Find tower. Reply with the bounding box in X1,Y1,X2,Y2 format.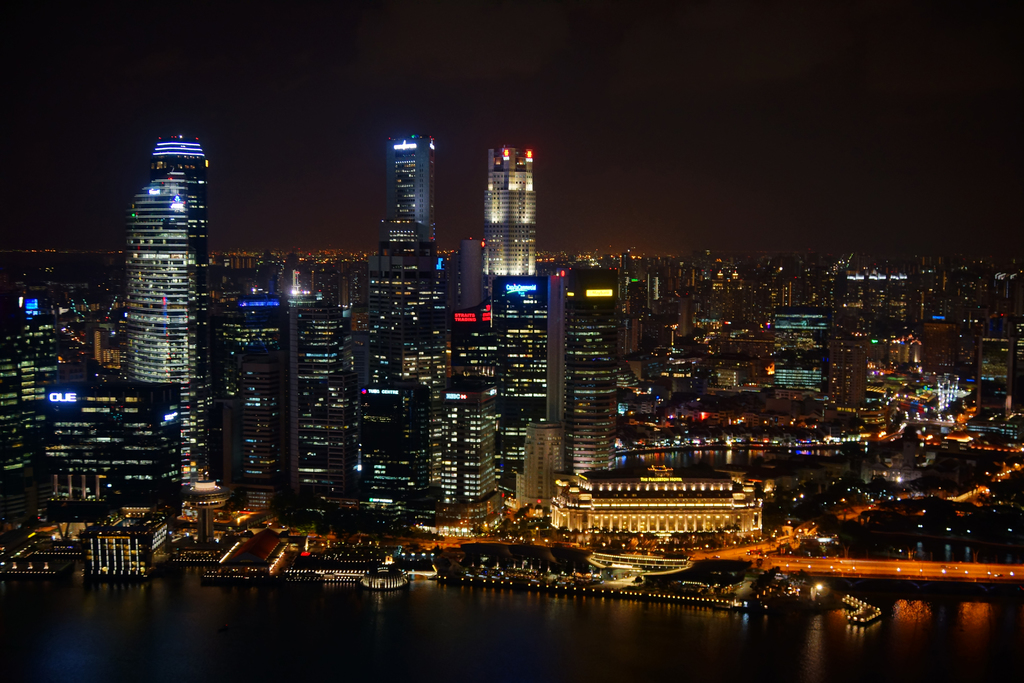
550,268,616,475.
